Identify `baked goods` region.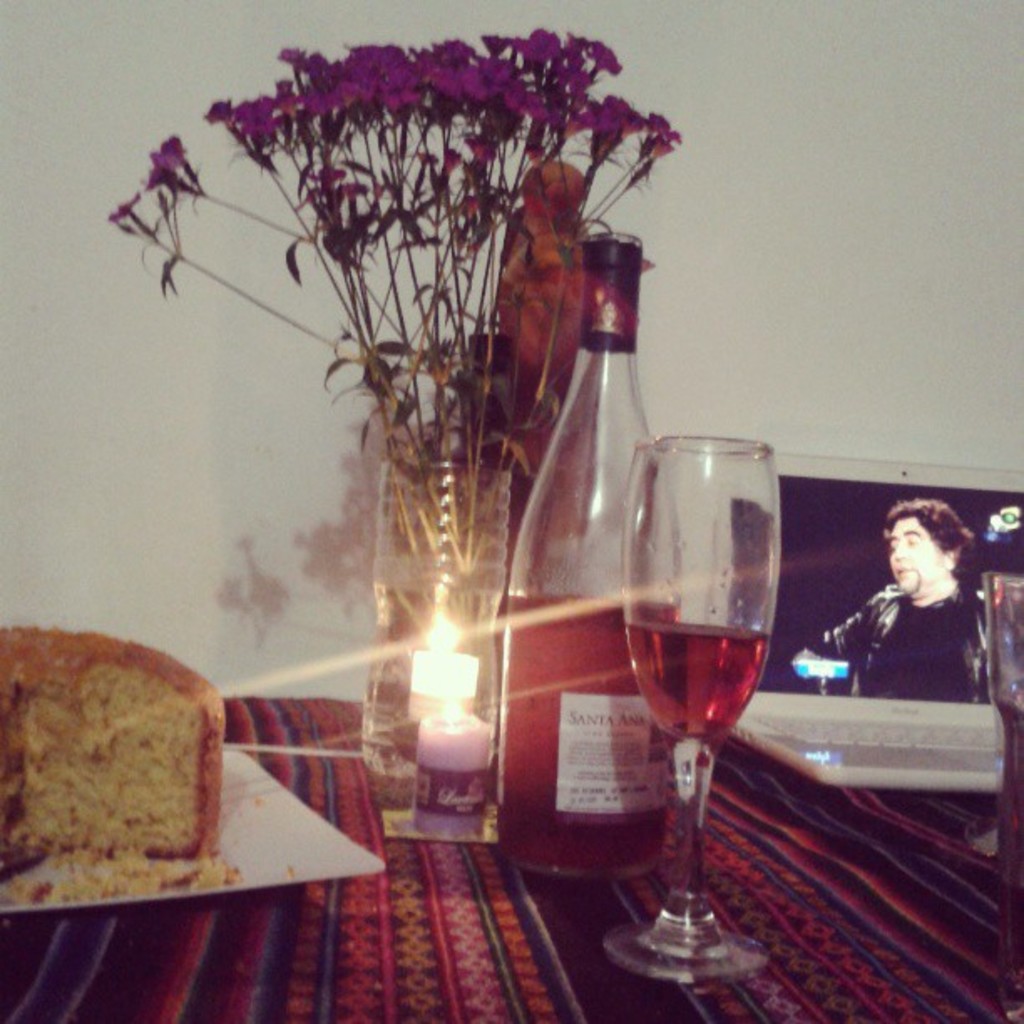
Region: <bbox>0, 626, 224, 887</bbox>.
